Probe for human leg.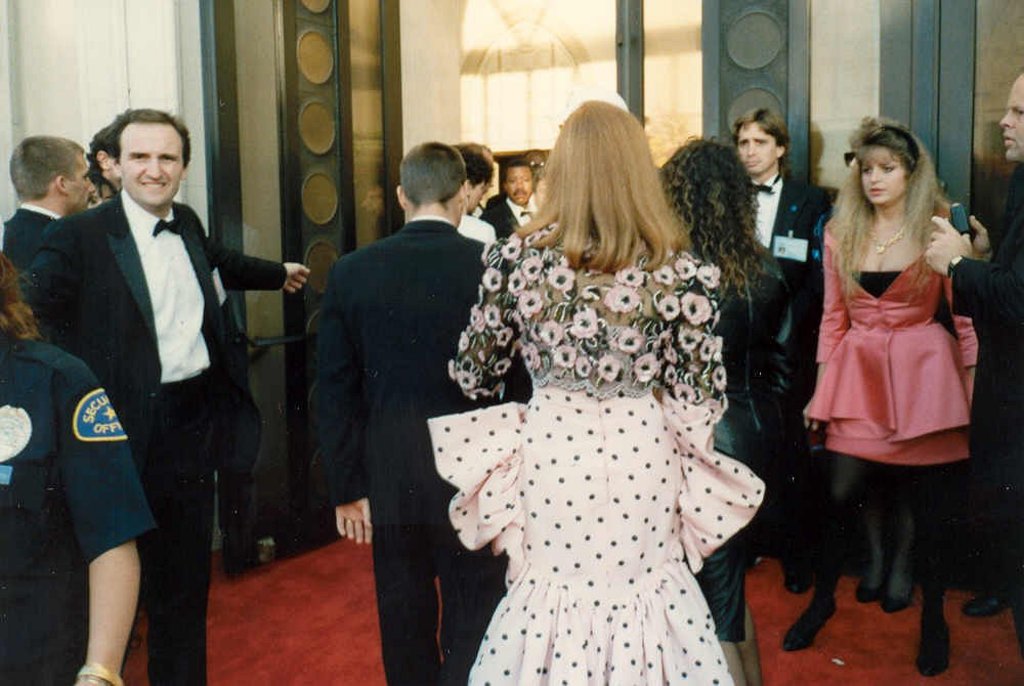
Probe result: {"left": 439, "top": 492, "right": 502, "bottom": 685}.
